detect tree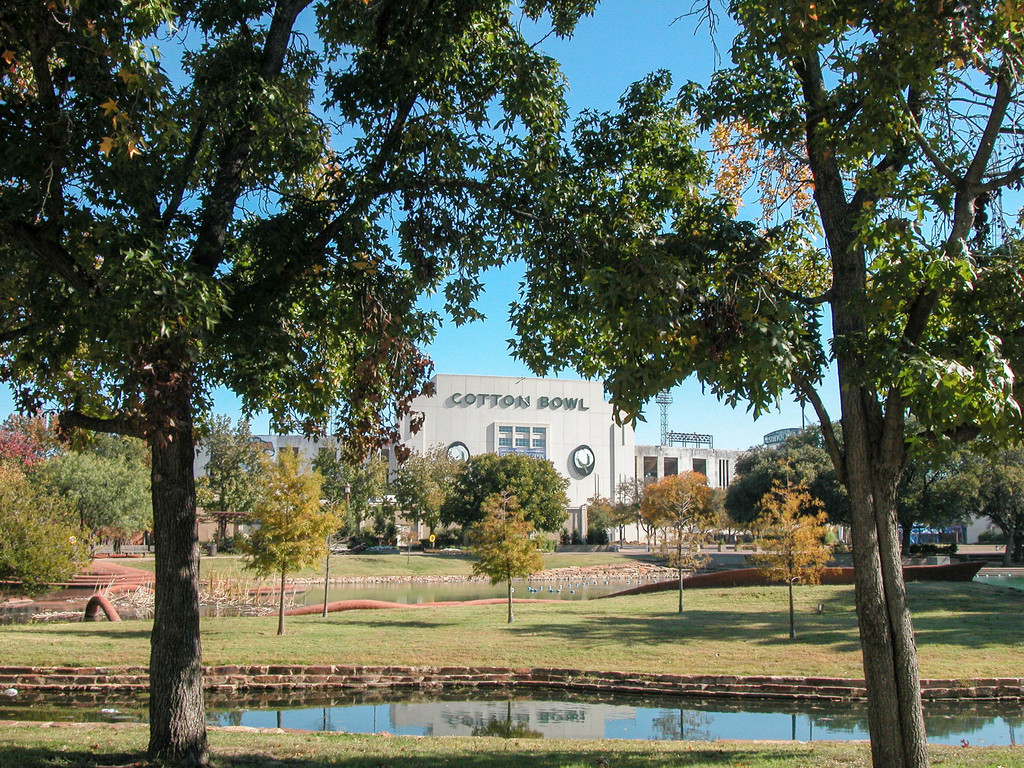
Rect(236, 449, 351, 636)
